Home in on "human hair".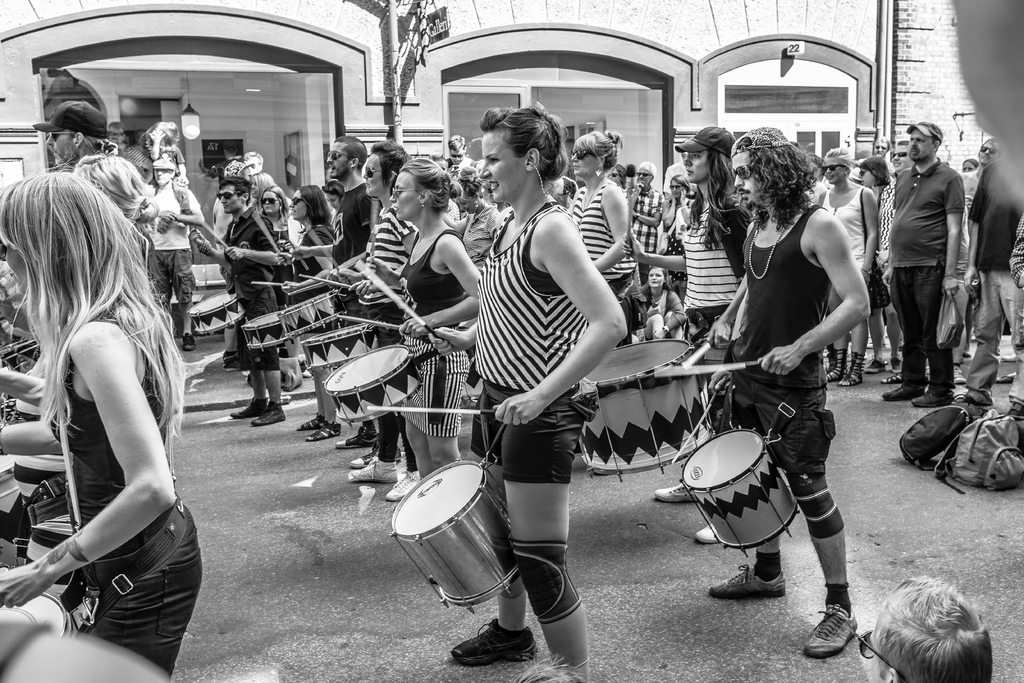
Homed in at [x1=687, y1=147, x2=746, y2=260].
